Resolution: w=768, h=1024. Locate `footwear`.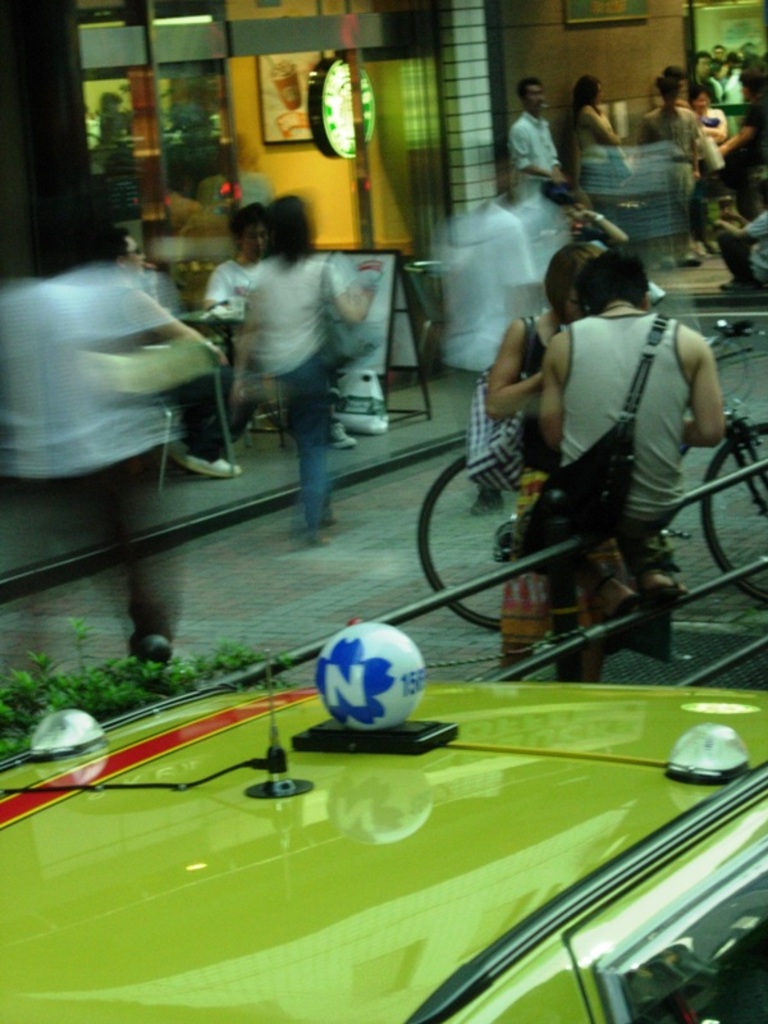
box(180, 449, 239, 486).
